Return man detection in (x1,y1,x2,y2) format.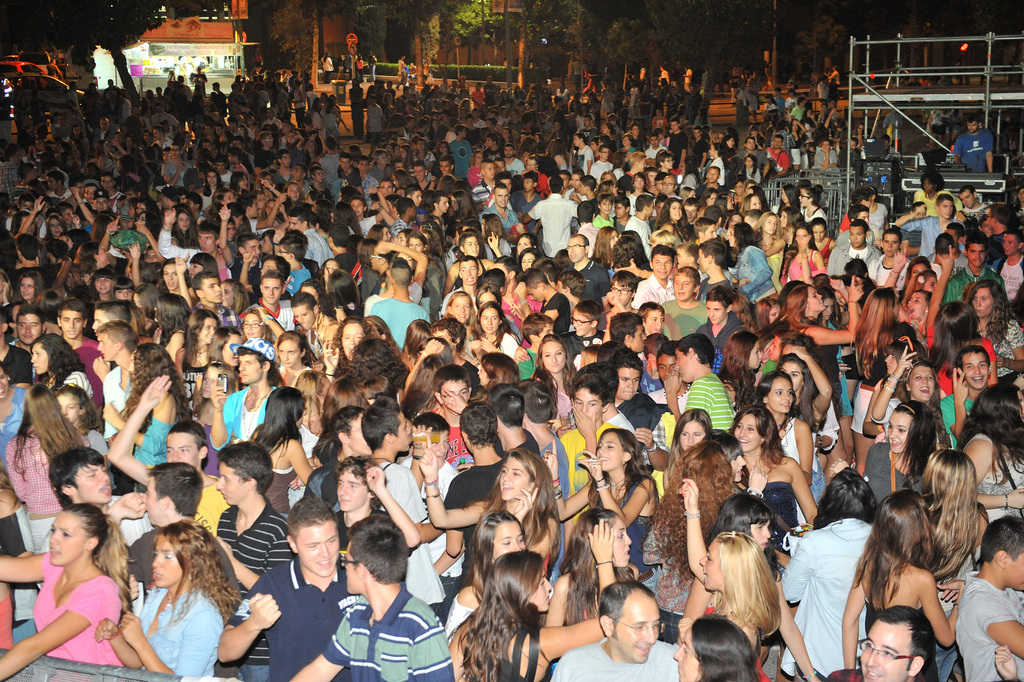
(425,396,494,588).
